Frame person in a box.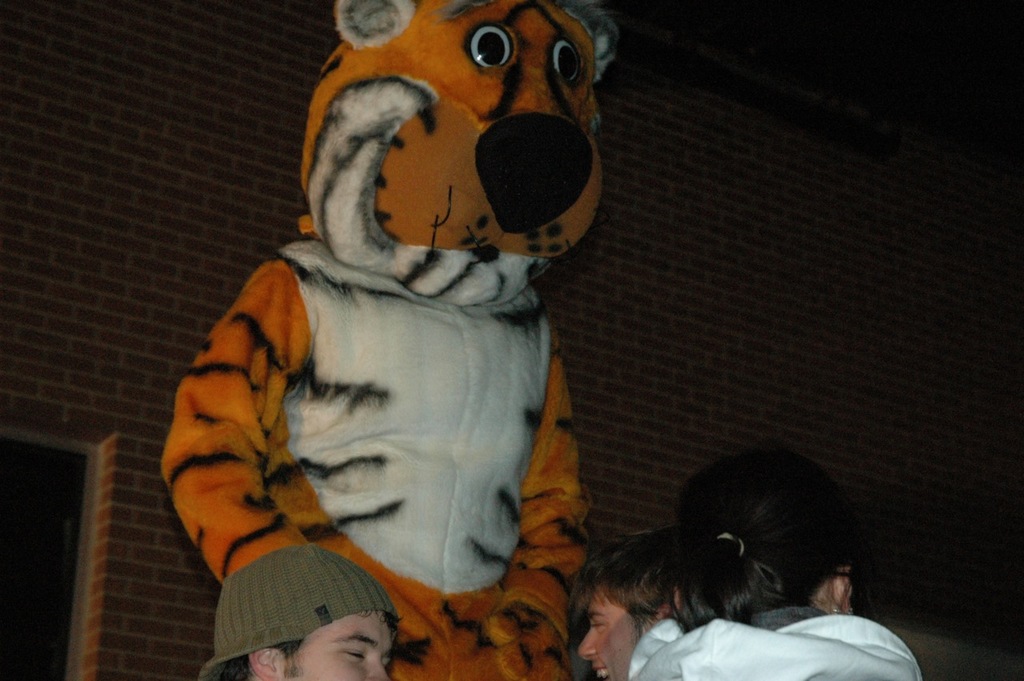
bbox=(611, 457, 882, 675).
